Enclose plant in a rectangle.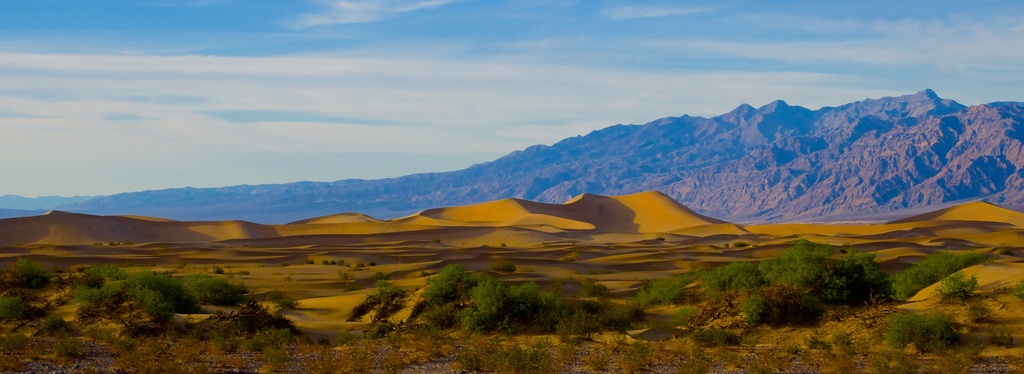
region(178, 273, 252, 302).
